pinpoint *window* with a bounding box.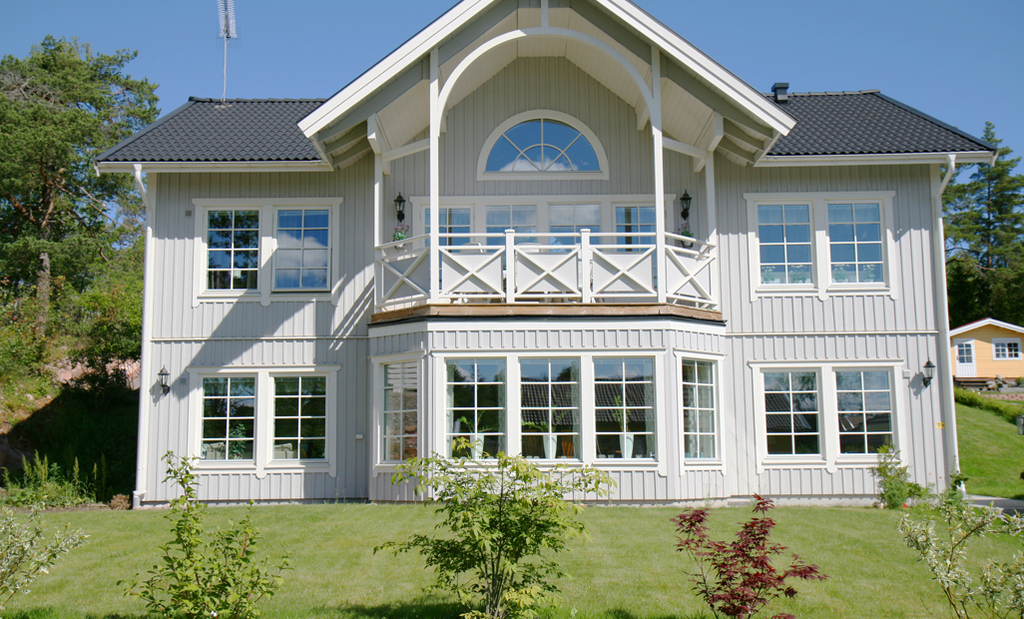
l=742, t=353, r=918, b=477.
